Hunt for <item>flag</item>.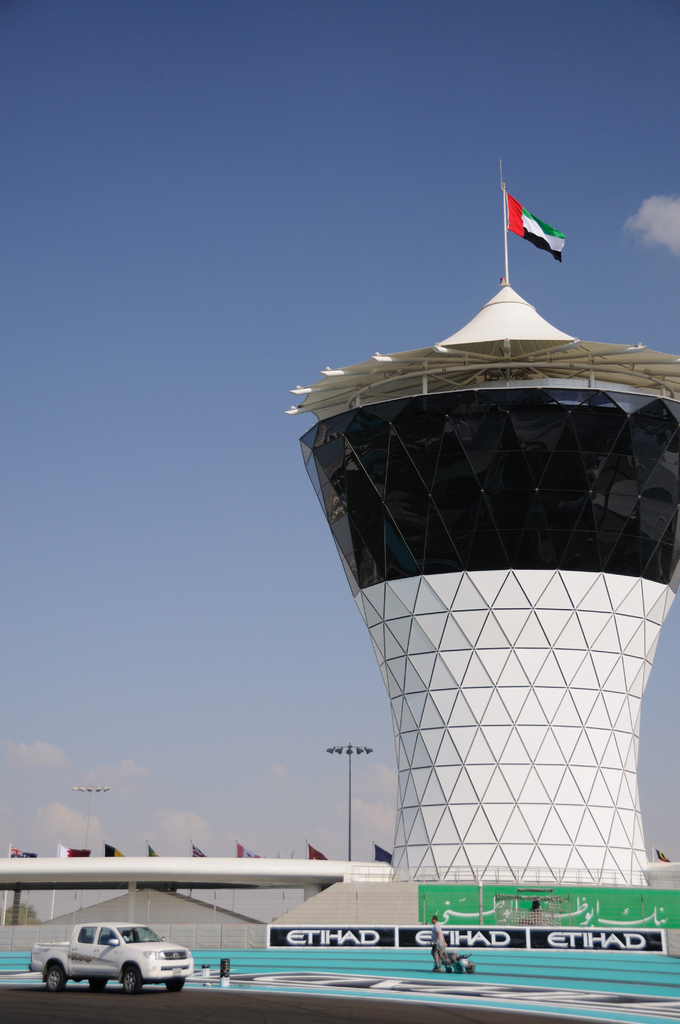
Hunted down at 101:846:122:858.
